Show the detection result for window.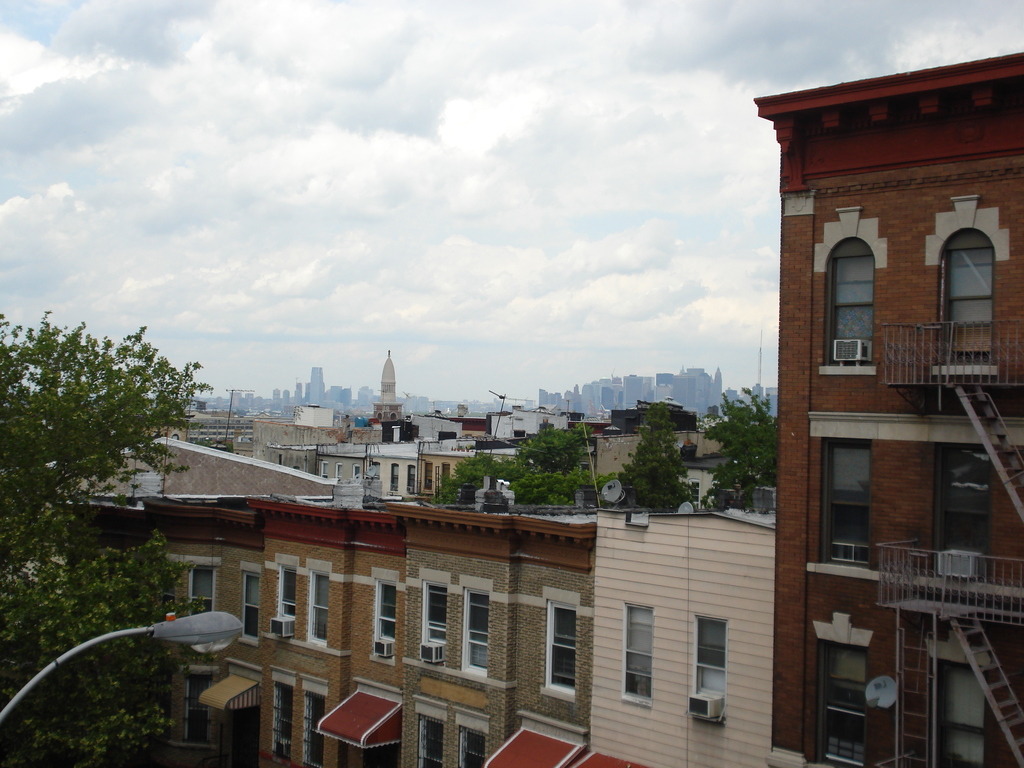
[935, 662, 979, 765].
